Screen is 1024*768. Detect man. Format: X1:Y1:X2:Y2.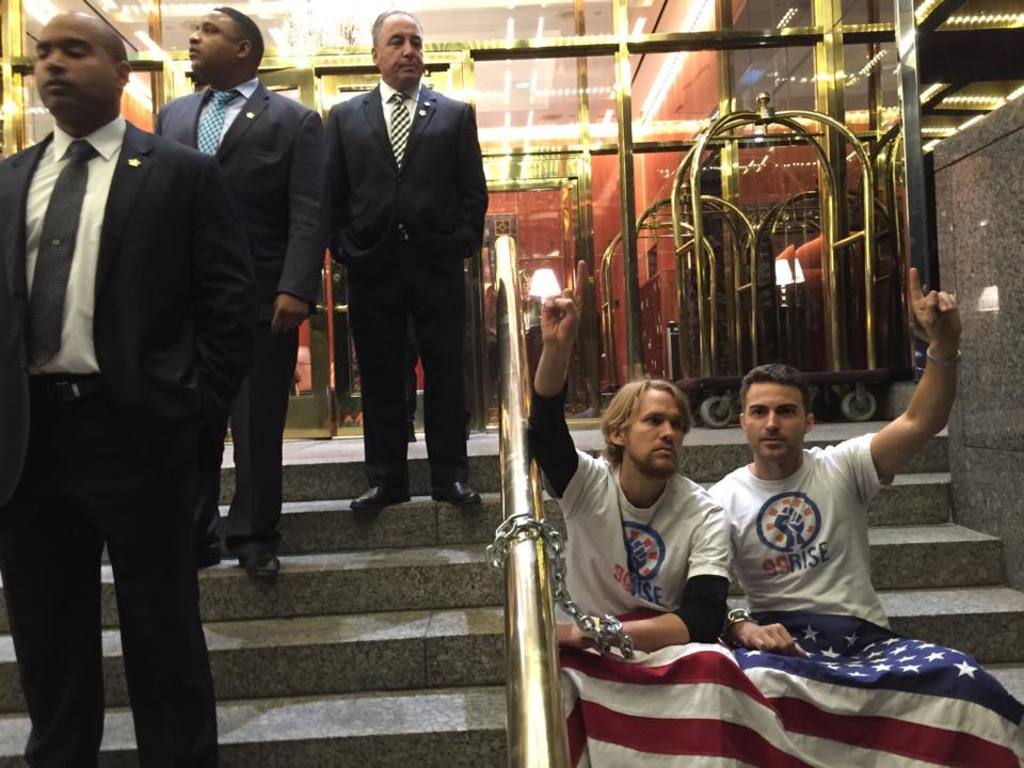
151:0:326:586.
